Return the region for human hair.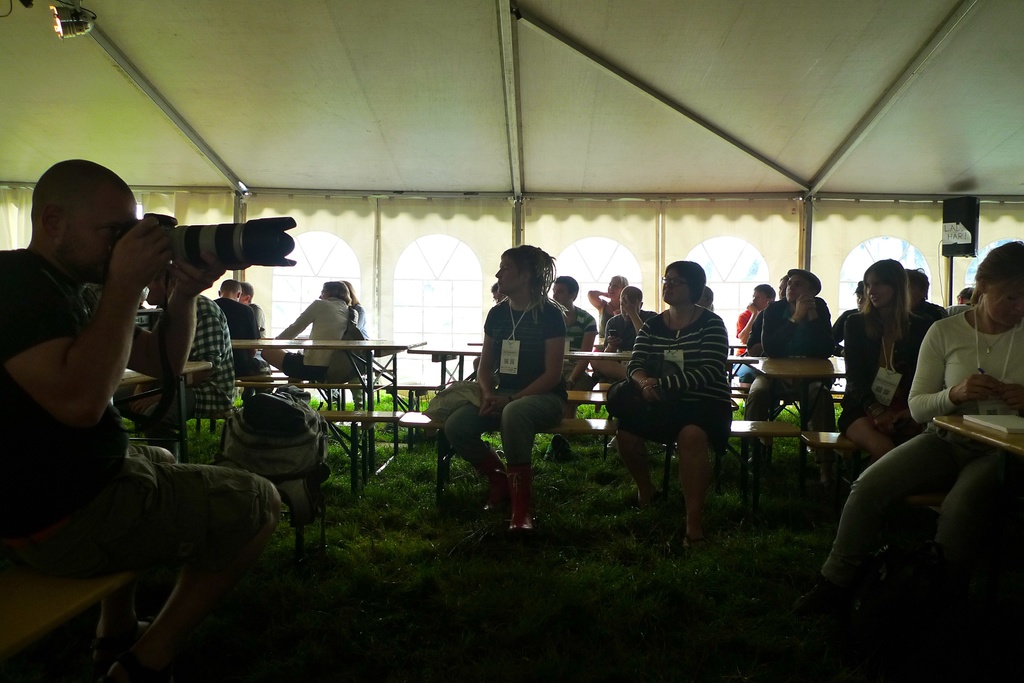
(x1=241, y1=282, x2=252, y2=303).
